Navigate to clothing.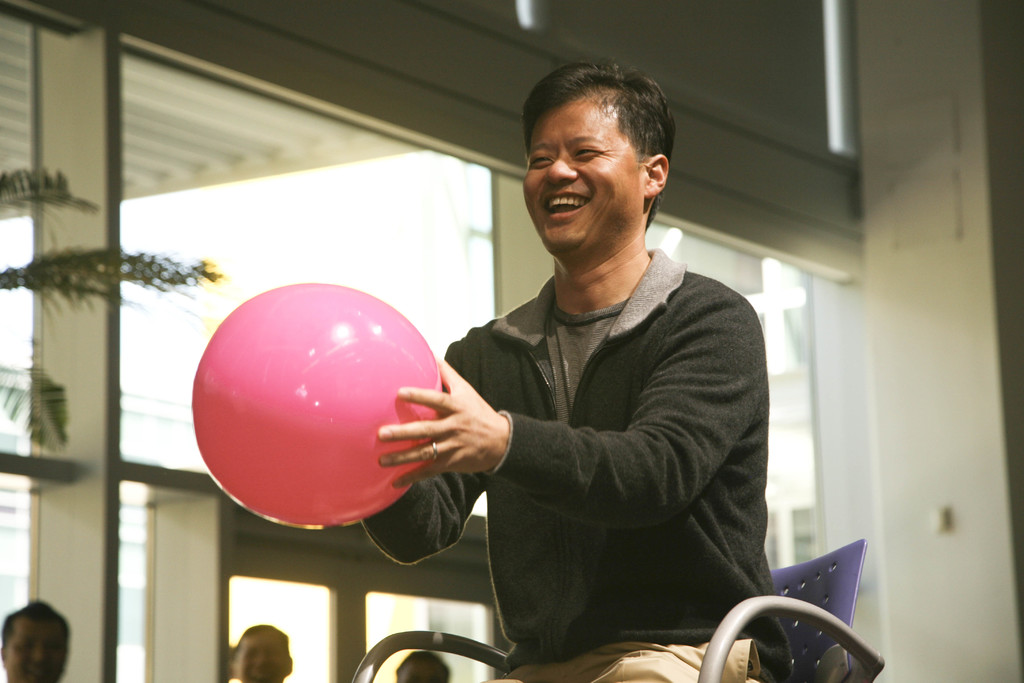
Navigation target: 393,183,787,657.
